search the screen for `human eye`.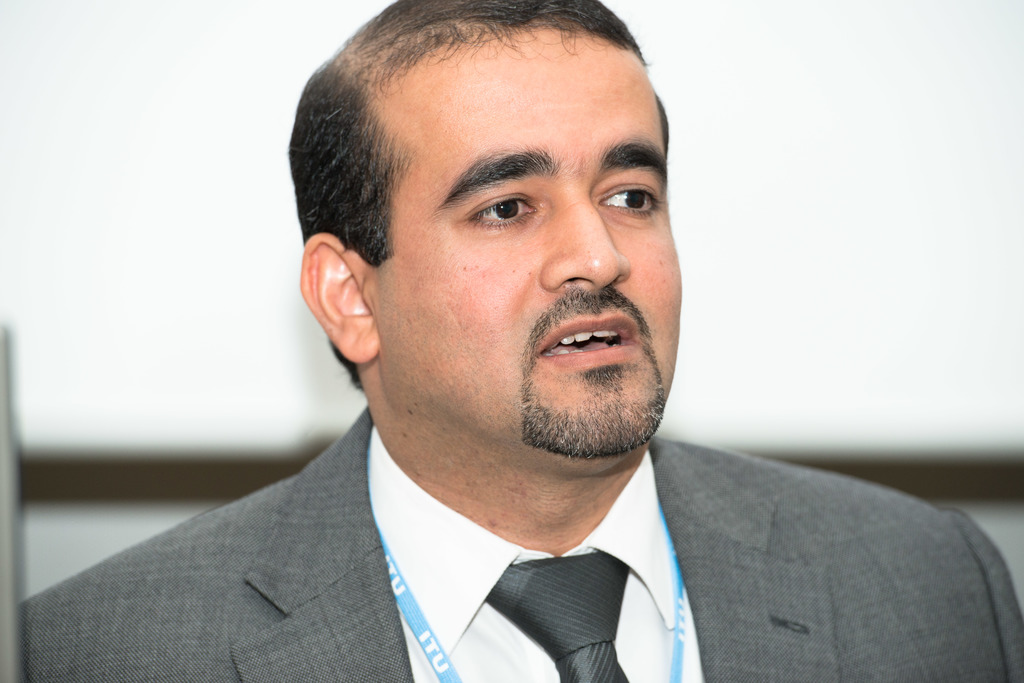
Found at left=460, top=190, right=540, bottom=232.
